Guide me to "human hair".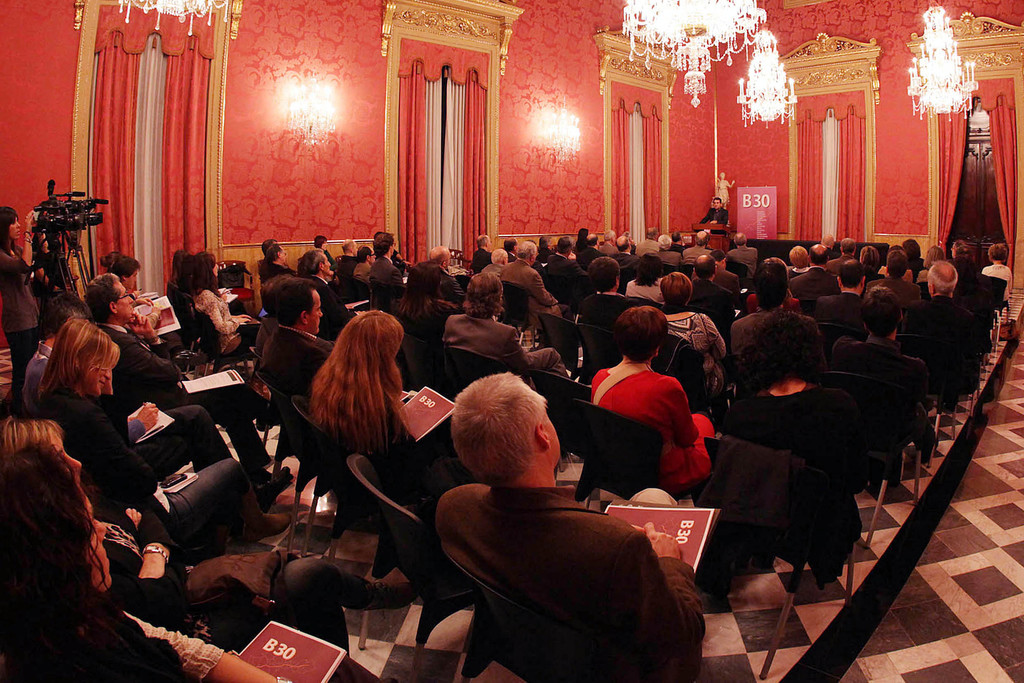
Guidance: locate(614, 303, 665, 364).
